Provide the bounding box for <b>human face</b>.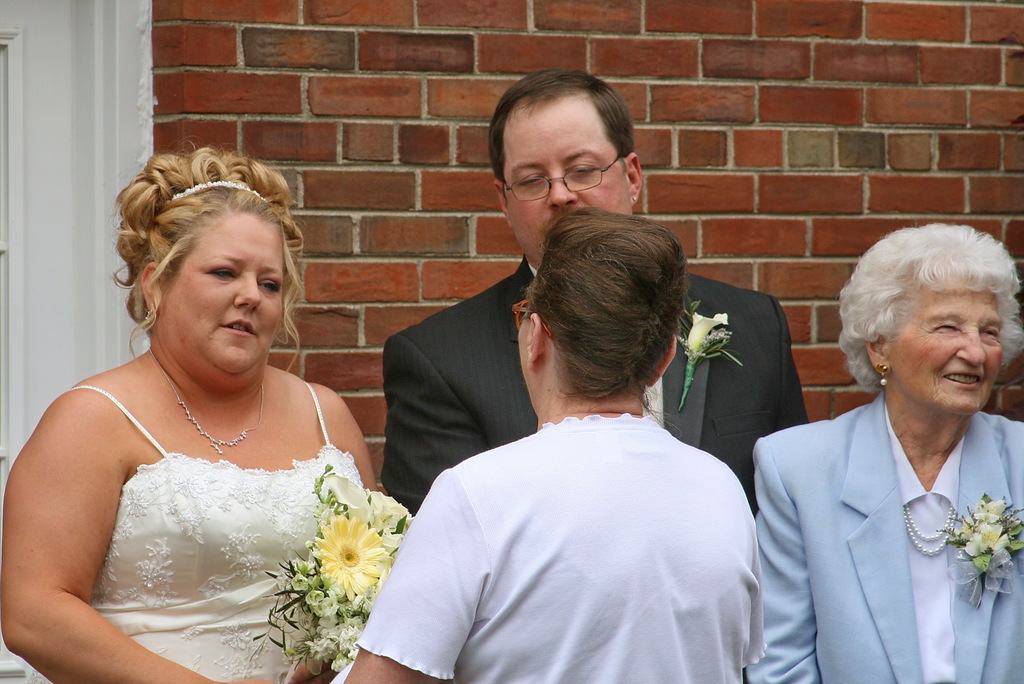
bbox=[157, 218, 289, 394].
